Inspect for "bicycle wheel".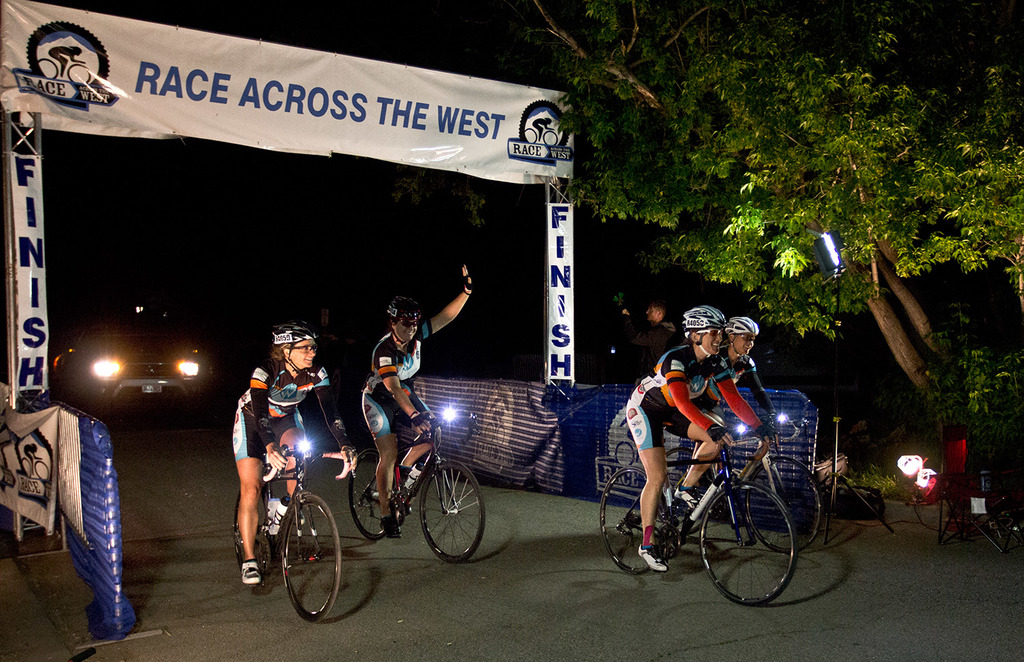
Inspection: box=[234, 478, 268, 574].
